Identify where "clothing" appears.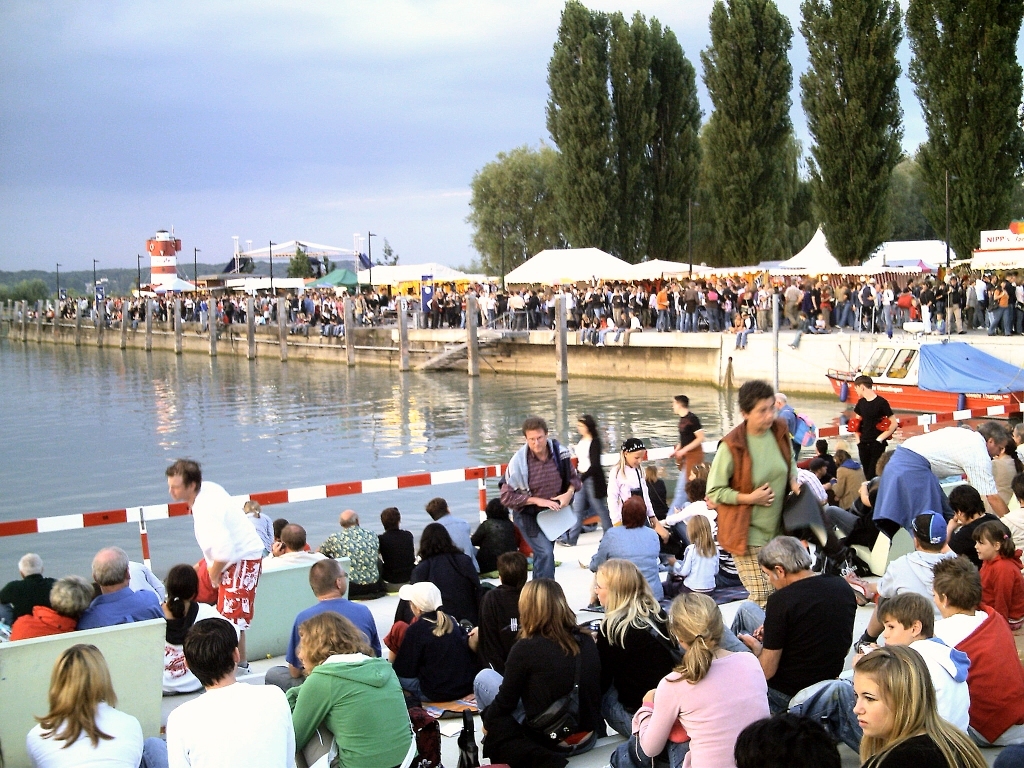
Appears at 28 695 142 767.
